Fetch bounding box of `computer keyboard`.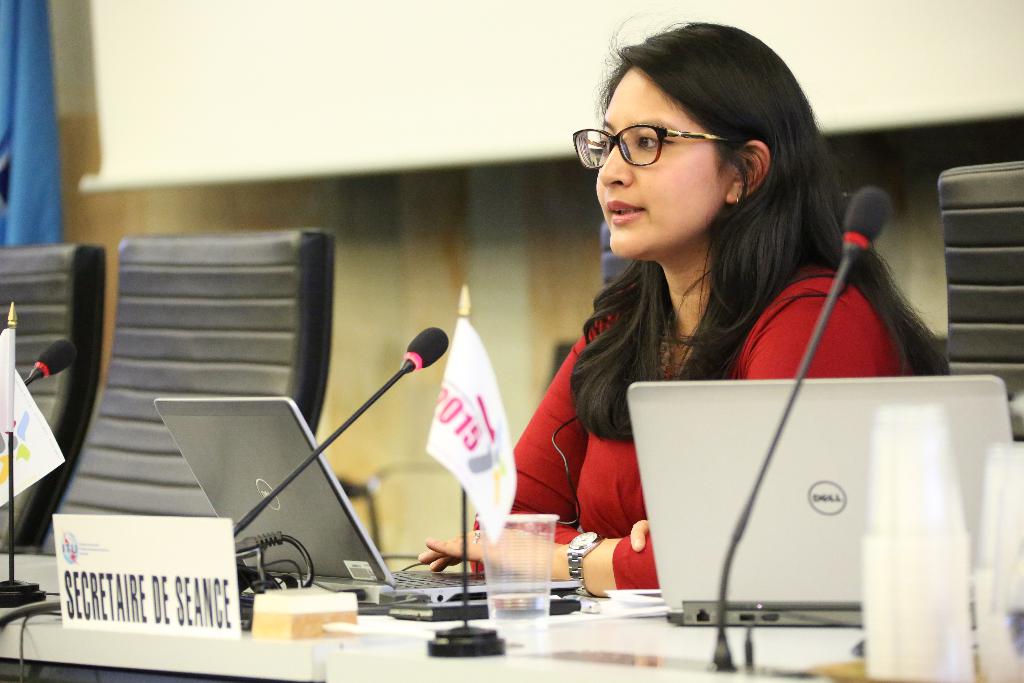
Bbox: rect(390, 571, 557, 588).
